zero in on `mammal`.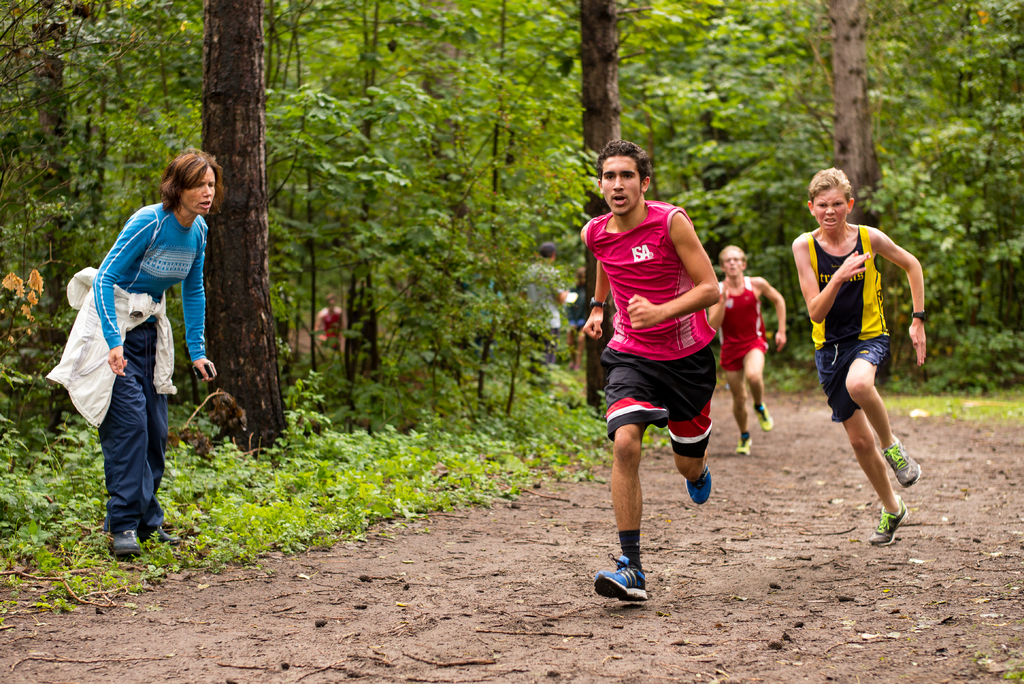
Zeroed in: l=51, t=171, r=207, b=496.
